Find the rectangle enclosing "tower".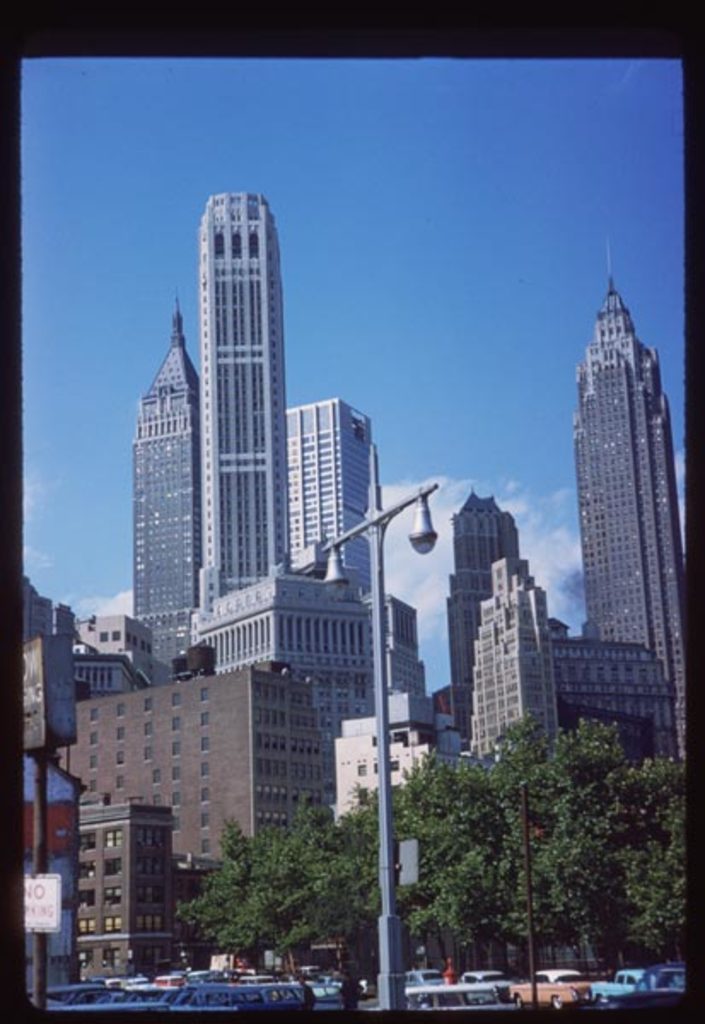
box=[572, 275, 686, 778].
